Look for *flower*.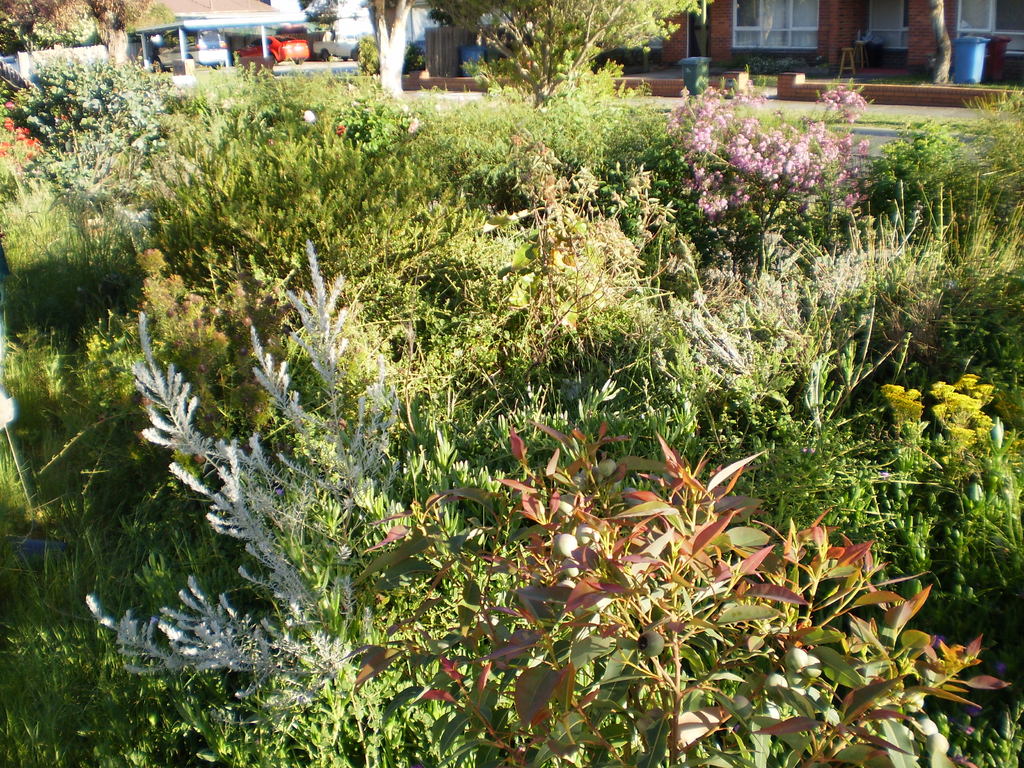
Found: (x1=18, y1=126, x2=25, y2=134).
